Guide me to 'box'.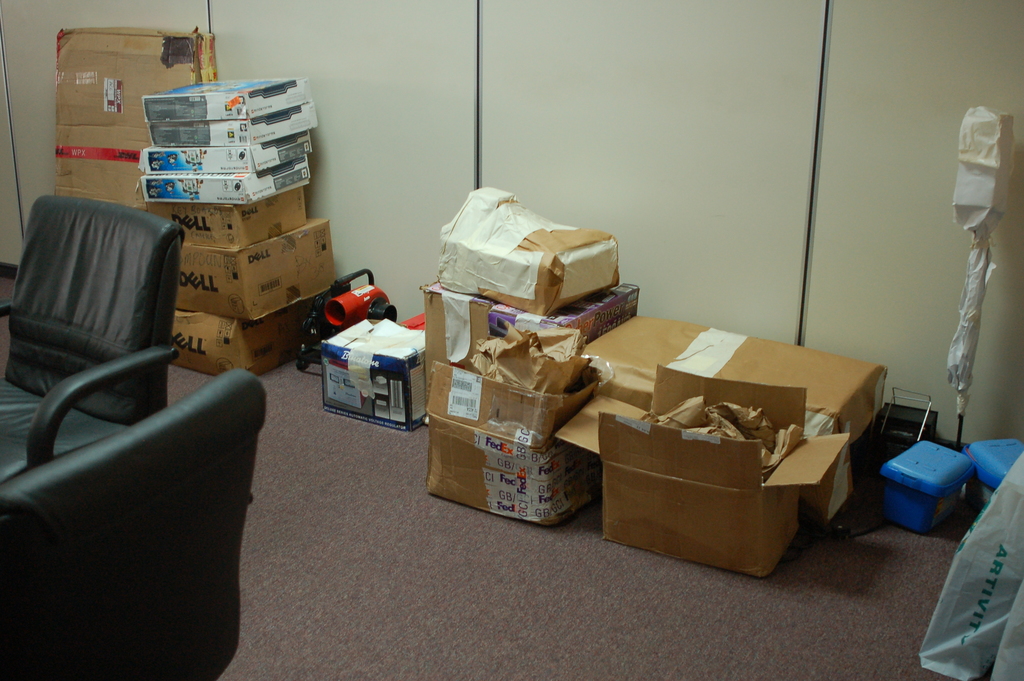
Guidance: box=[148, 99, 317, 145].
